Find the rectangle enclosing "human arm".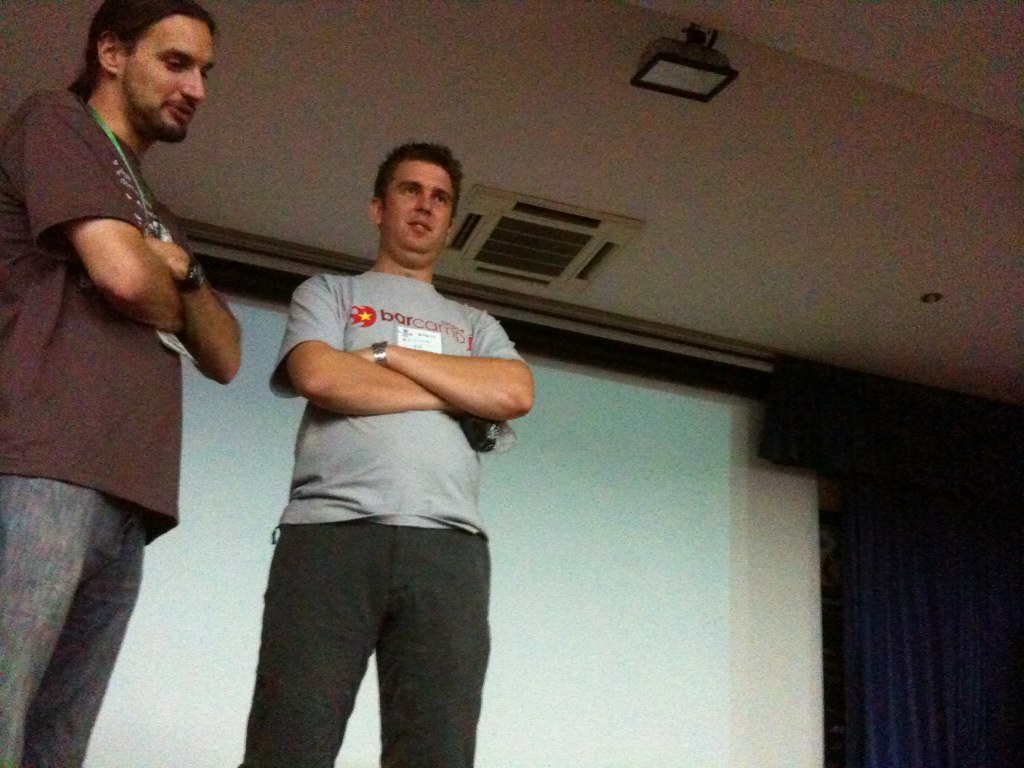
33,128,184,332.
